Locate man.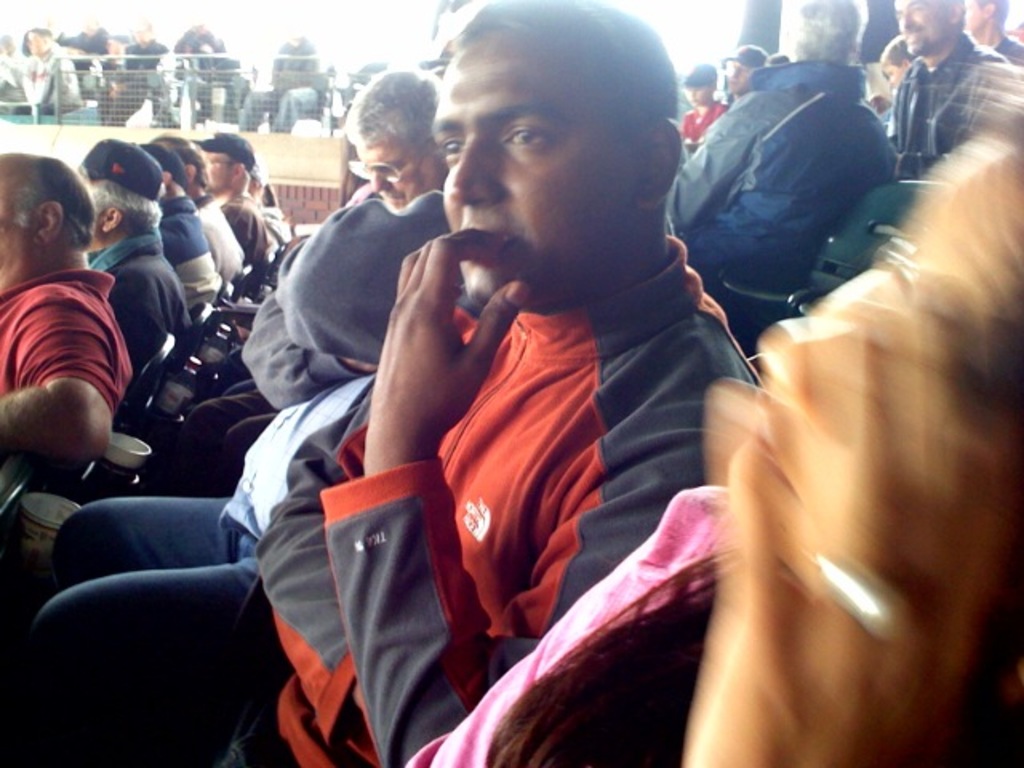
Bounding box: x1=78 y1=126 x2=195 y2=371.
